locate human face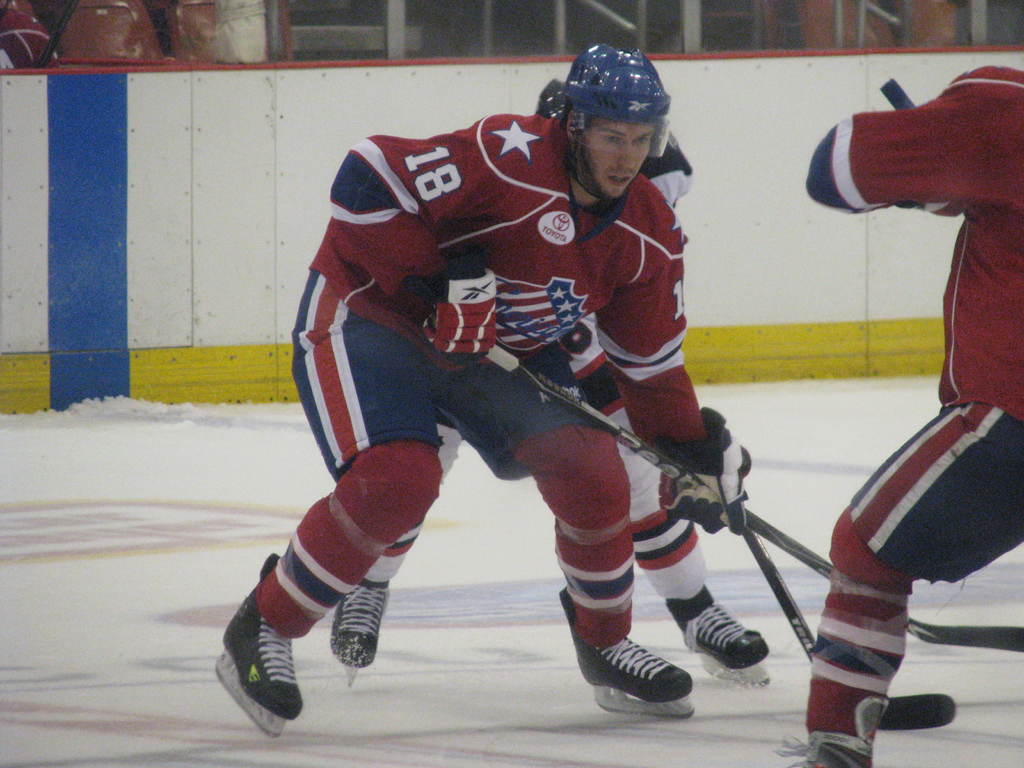
x1=585 y1=122 x2=652 y2=202
